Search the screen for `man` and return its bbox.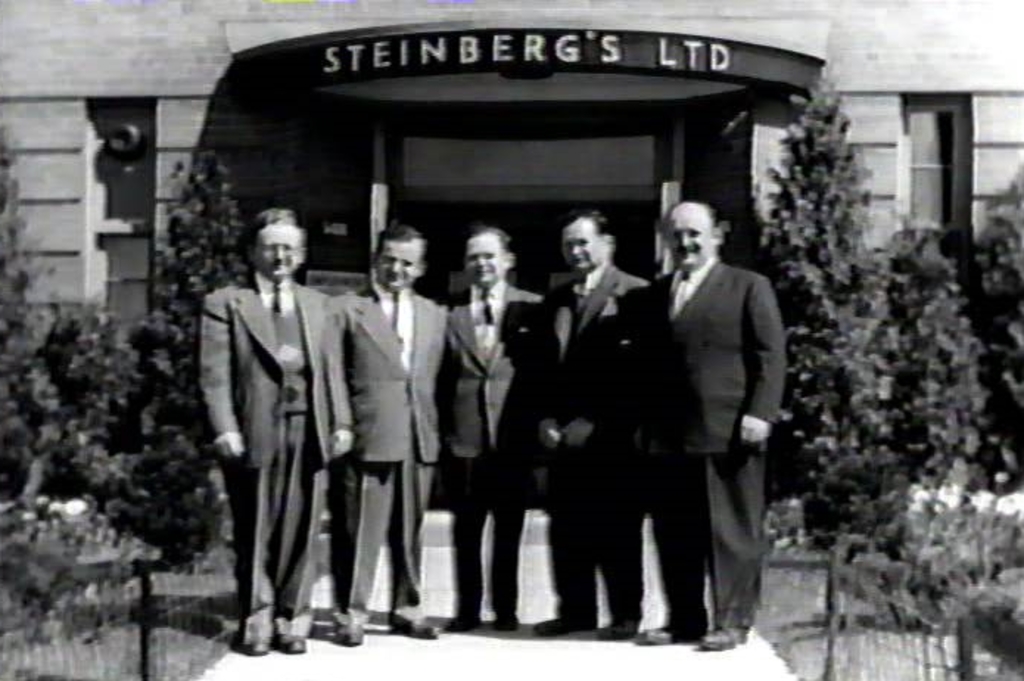
Found: x1=536, y1=209, x2=647, y2=641.
